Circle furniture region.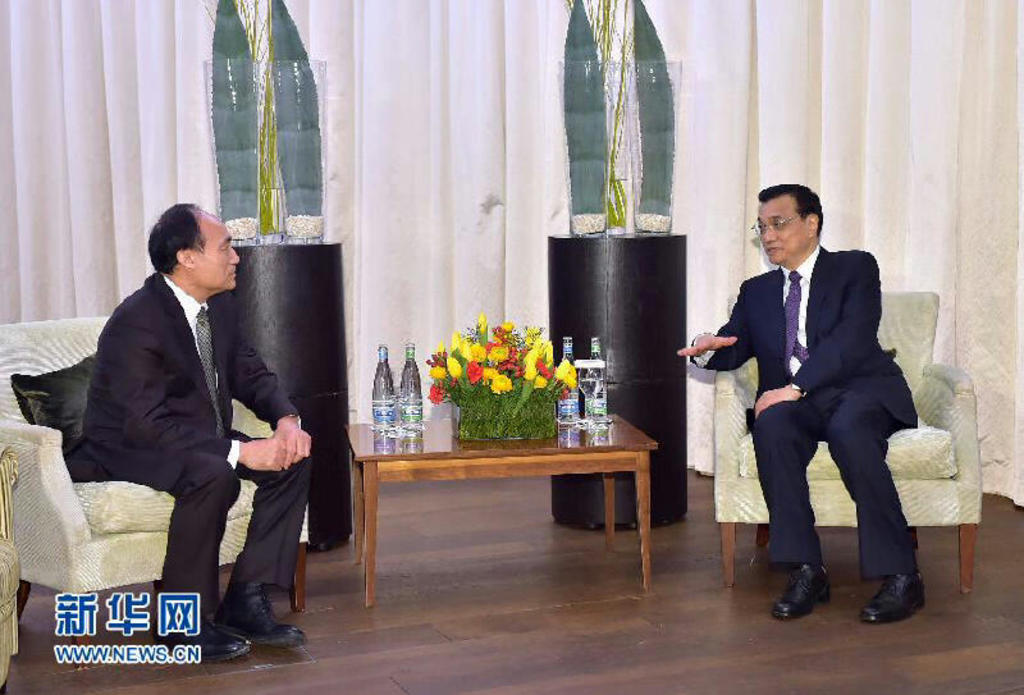
Region: <region>716, 291, 982, 593</region>.
